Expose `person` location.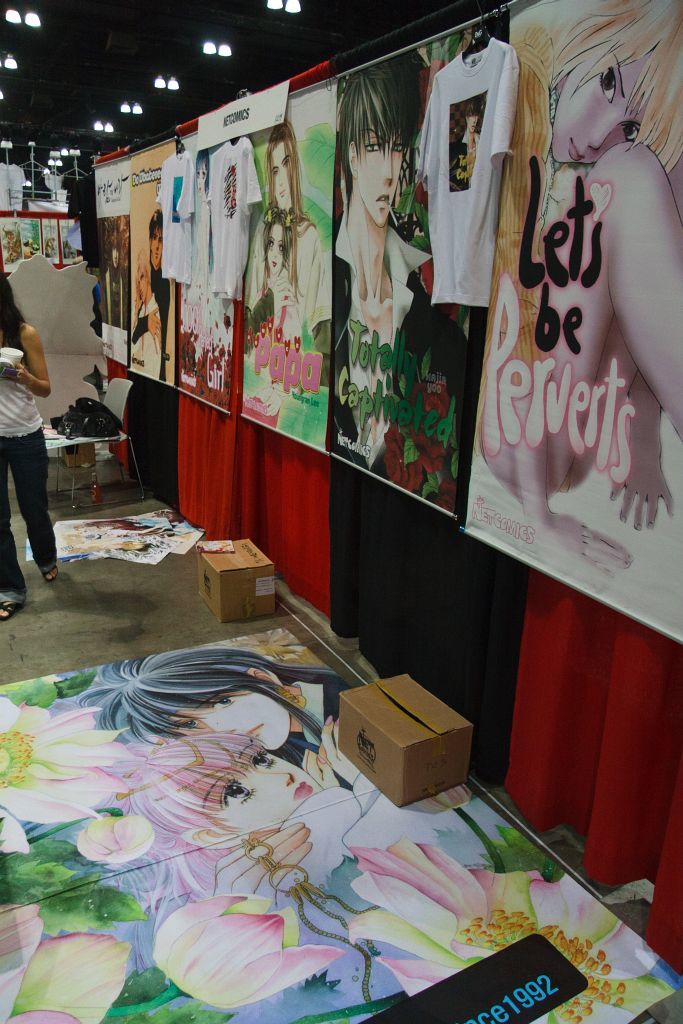
Exposed at 266/122/328/358.
